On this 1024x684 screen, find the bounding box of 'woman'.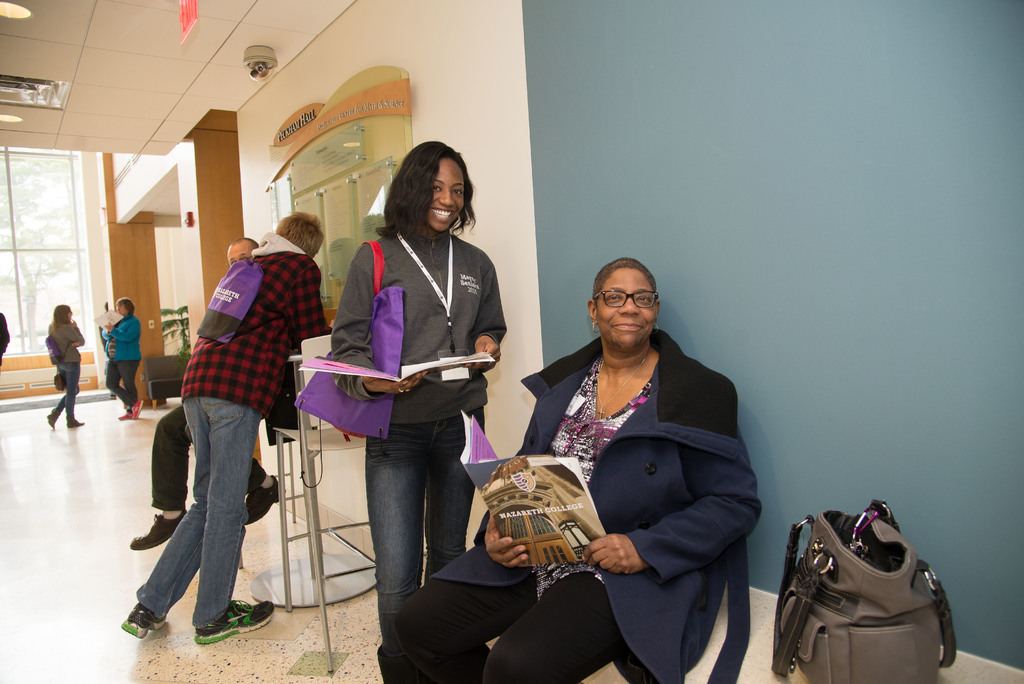
Bounding box: 380 255 762 683.
